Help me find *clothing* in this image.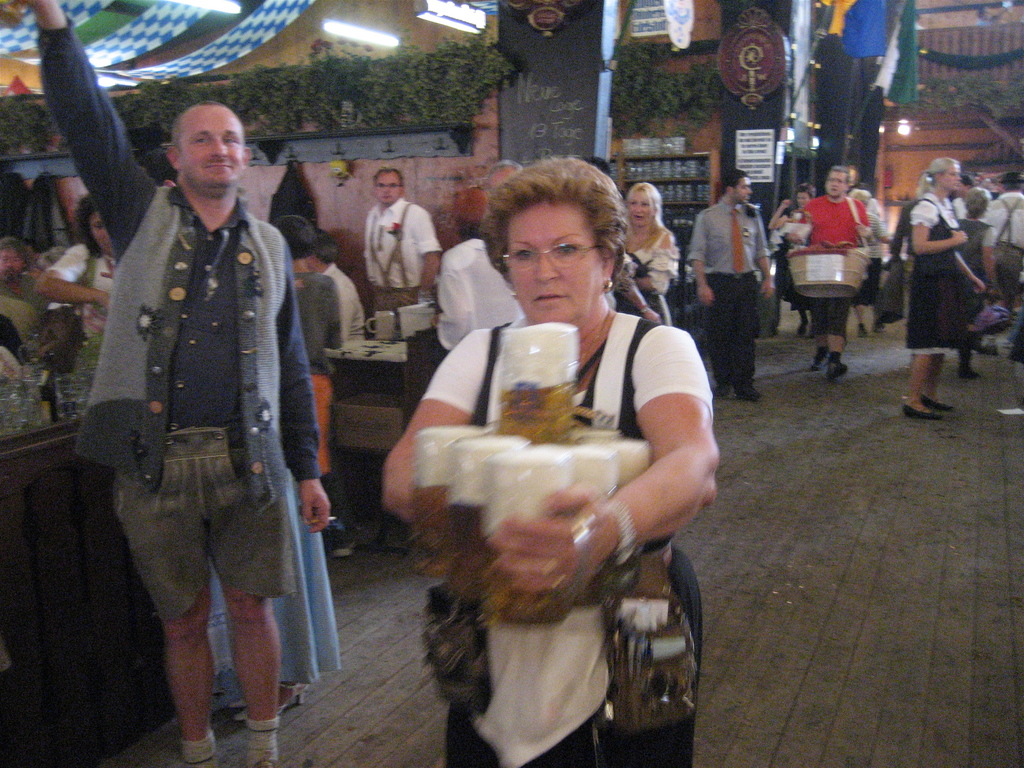
Found it: [951, 212, 992, 355].
